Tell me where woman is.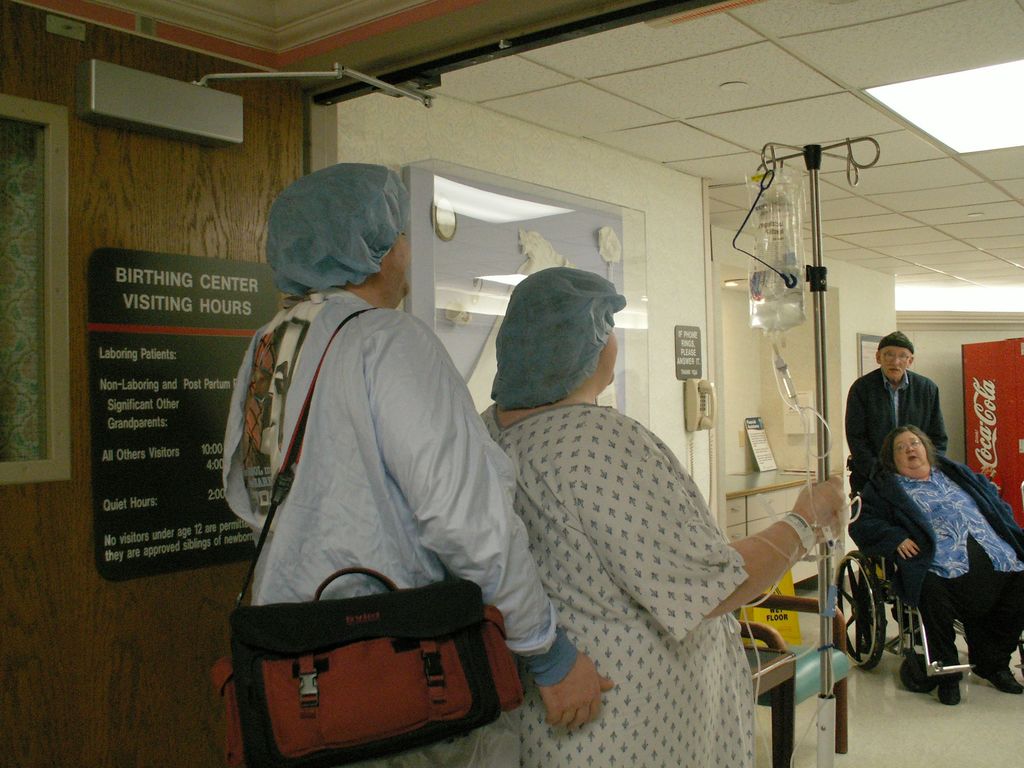
woman is at box=[858, 390, 1005, 709].
